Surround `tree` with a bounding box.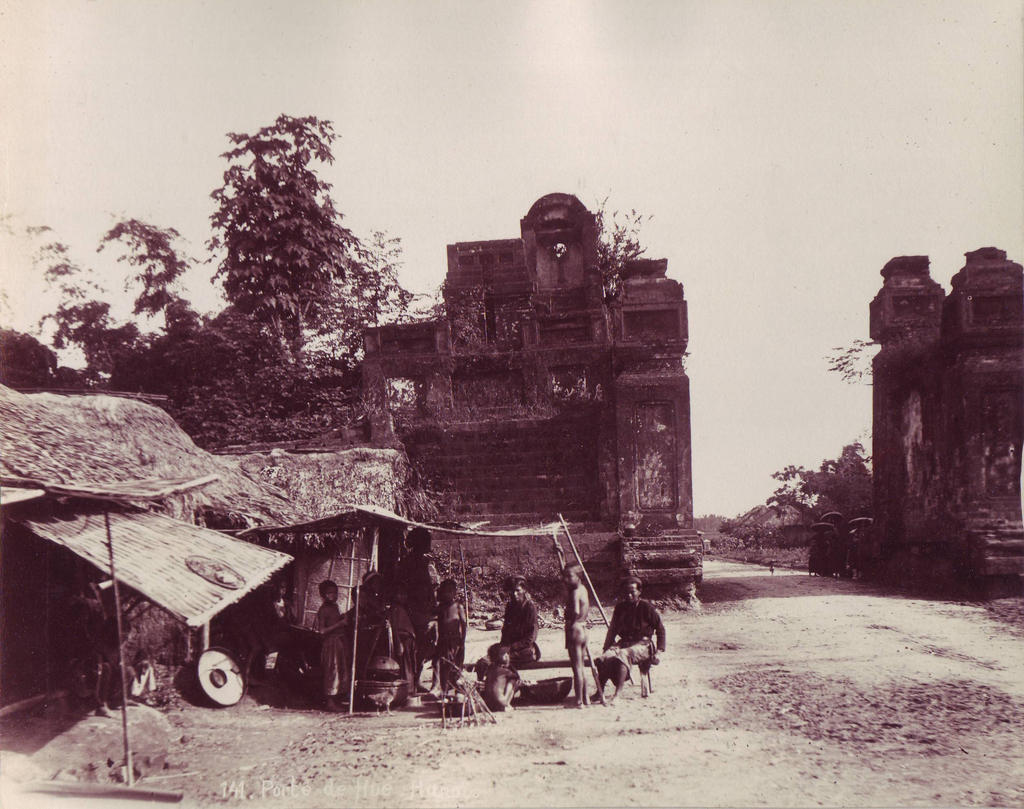
(x1=769, y1=445, x2=880, y2=521).
